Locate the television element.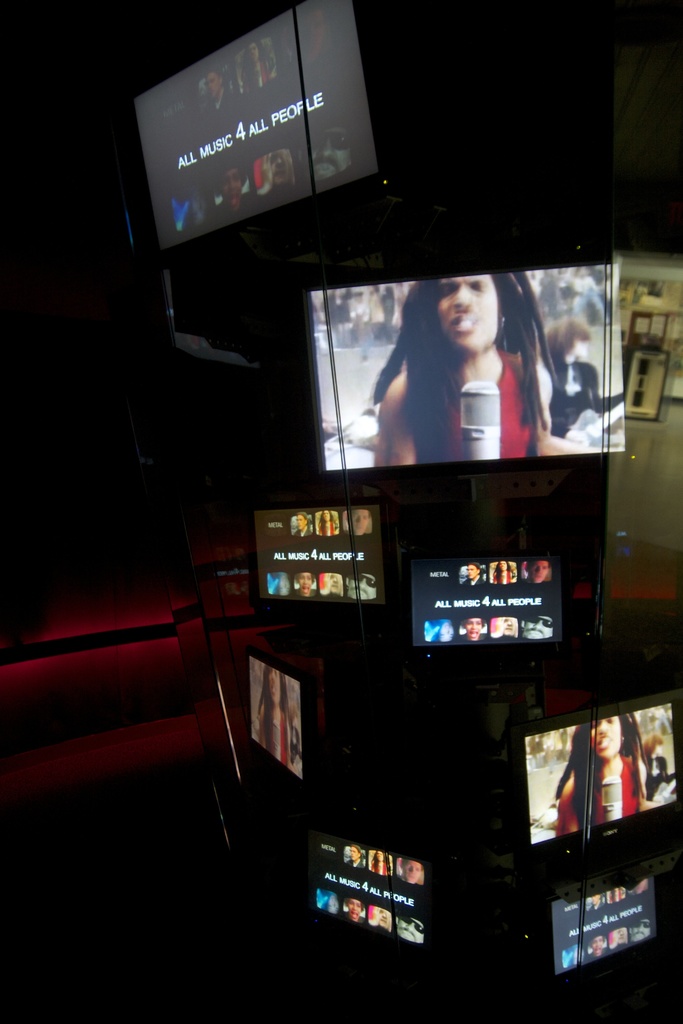
Element bbox: bbox=(259, 479, 397, 607).
